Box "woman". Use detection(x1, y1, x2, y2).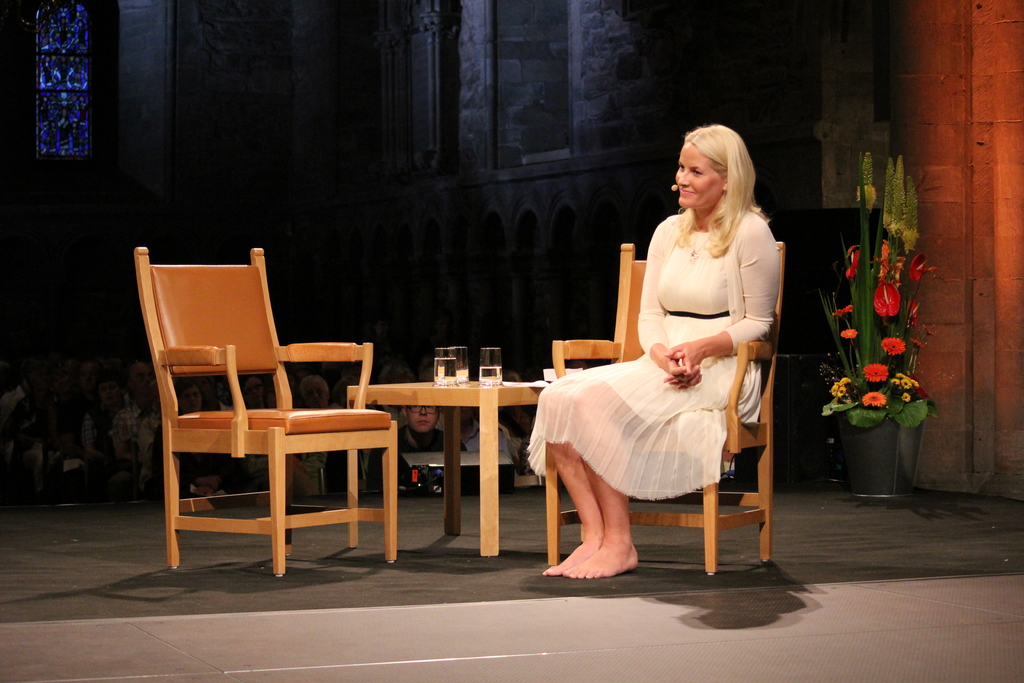
detection(570, 125, 786, 582).
